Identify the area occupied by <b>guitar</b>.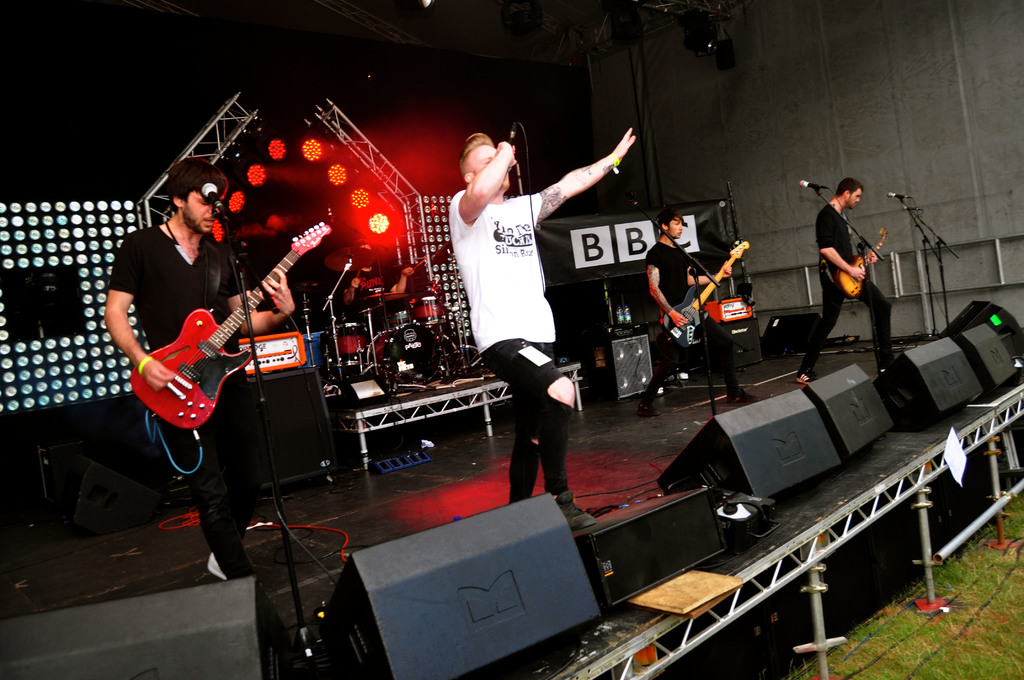
Area: [left=662, top=240, right=748, bottom=341].
